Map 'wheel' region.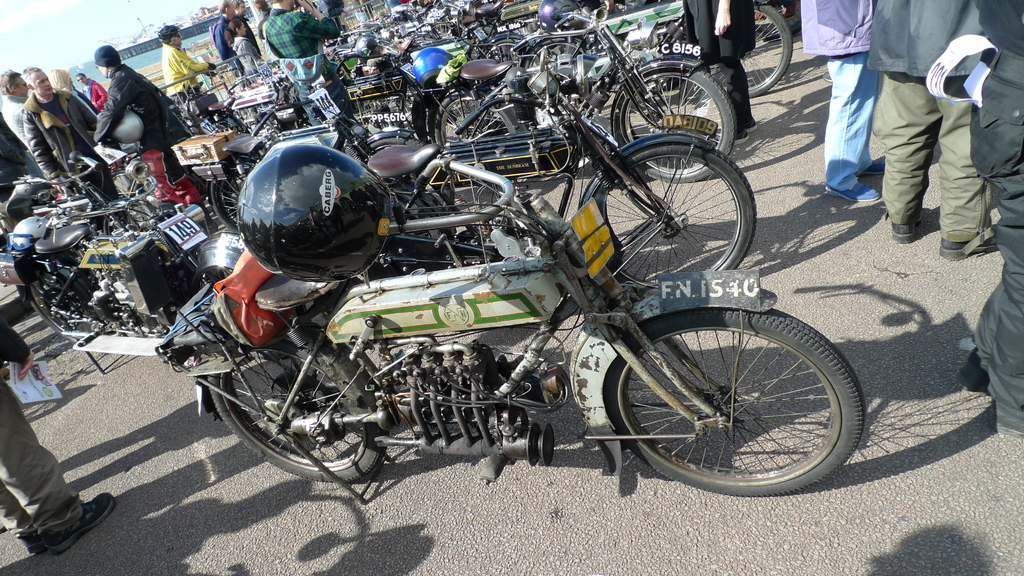
Mapped to [483, 38, 516, 62].
